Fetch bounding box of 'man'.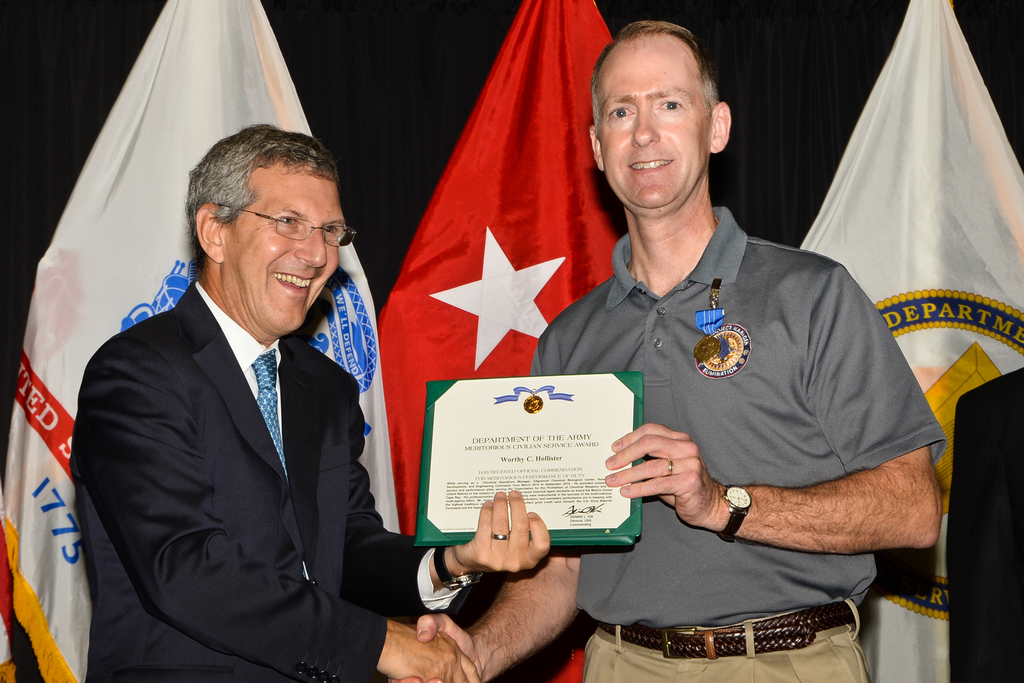
Bbox: {"x1": 416, "y1": 20, "x2": 944, "y2": 682}.
